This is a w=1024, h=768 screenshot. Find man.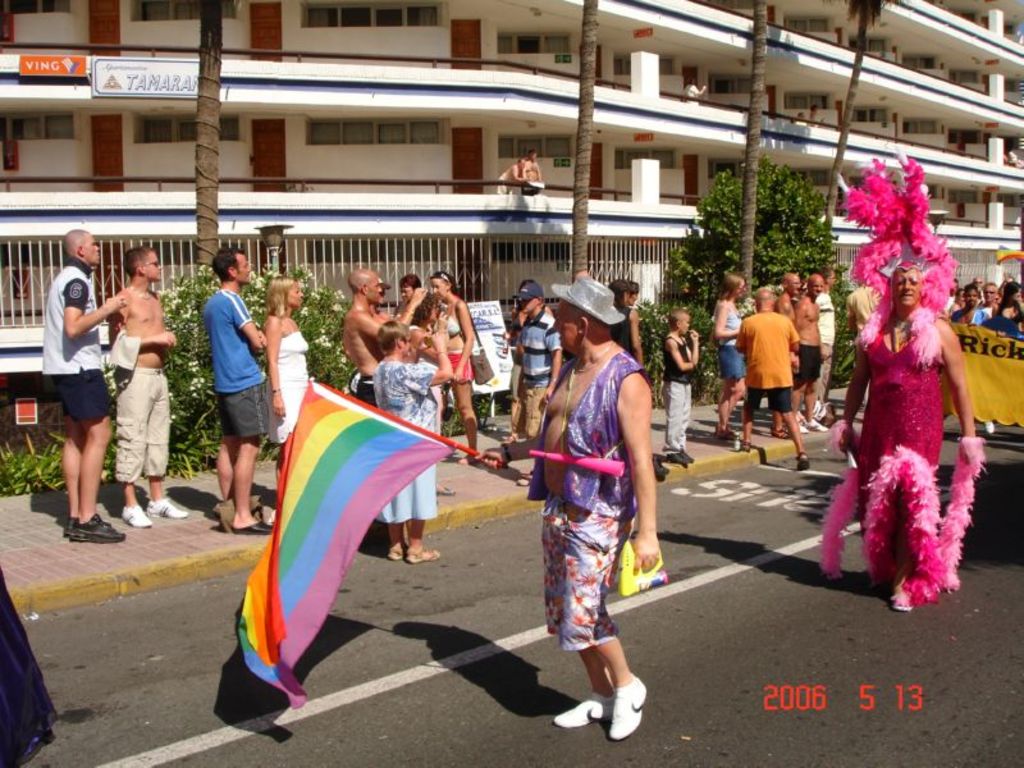
Bounding box: (x1=105, y1=243, x2=192, y2=532).
